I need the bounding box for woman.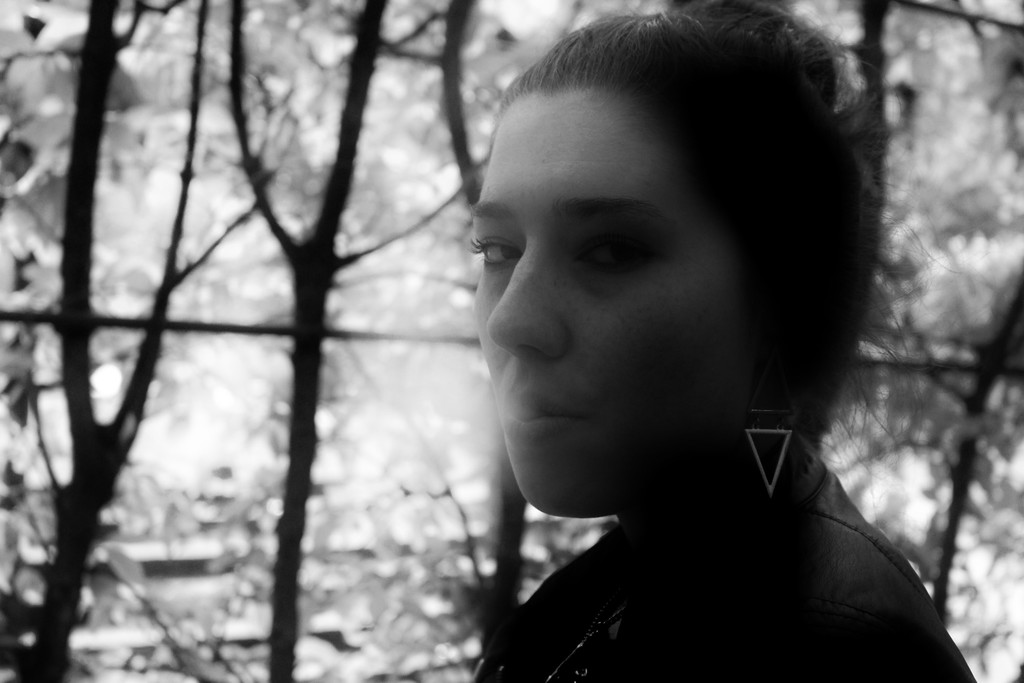
Here it is: select_region(458, 0, 984, 682).
